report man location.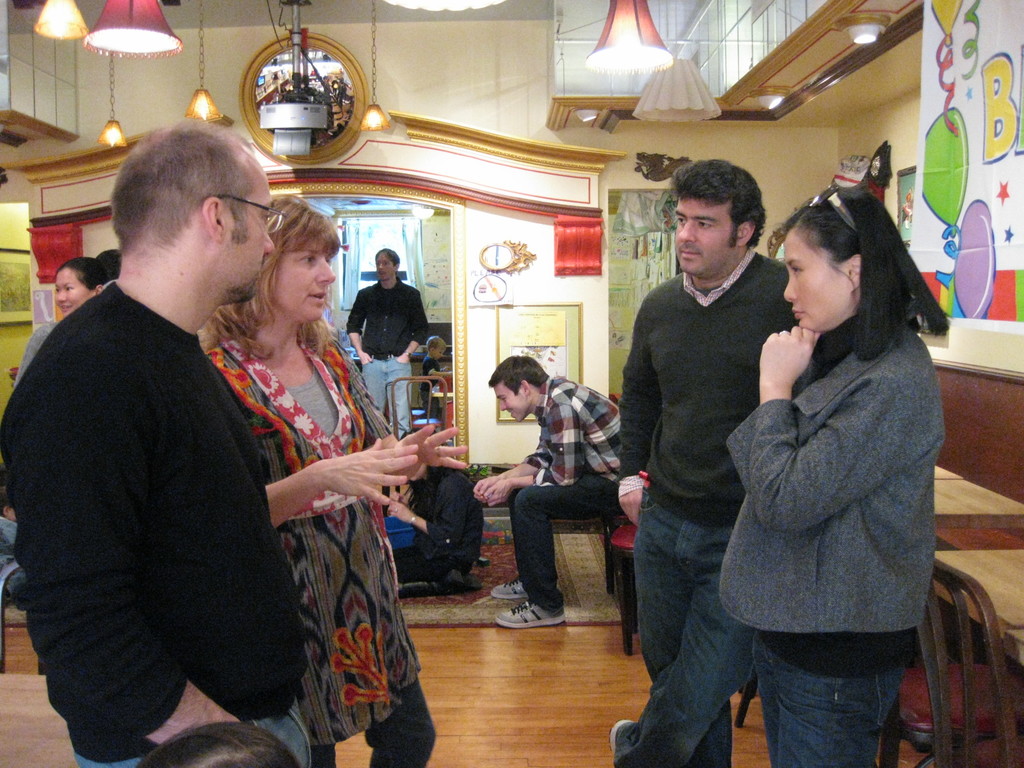
Report: [341, 248, 424, 445].
